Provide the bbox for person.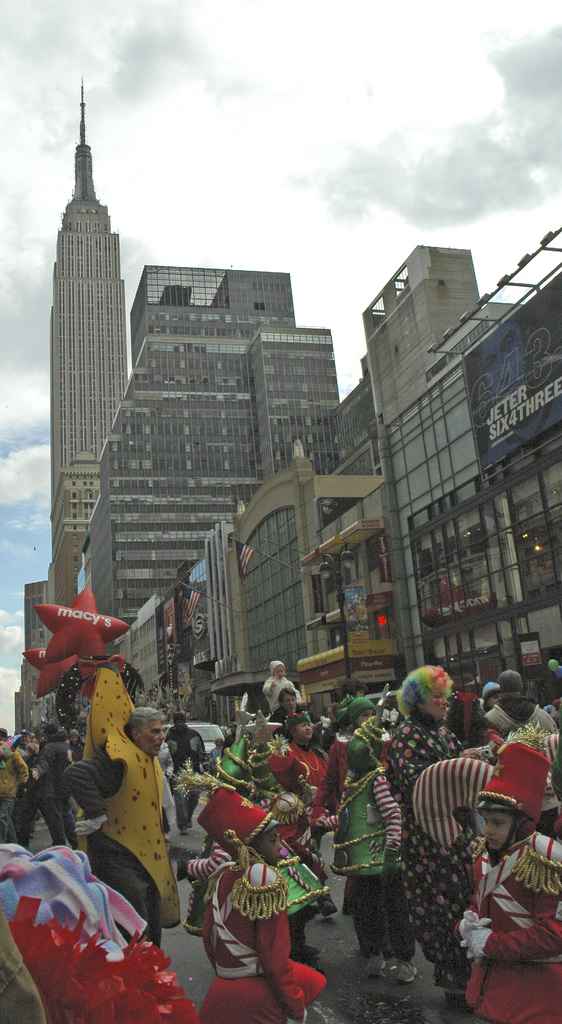
crop(202, 774, 319, 1023).
